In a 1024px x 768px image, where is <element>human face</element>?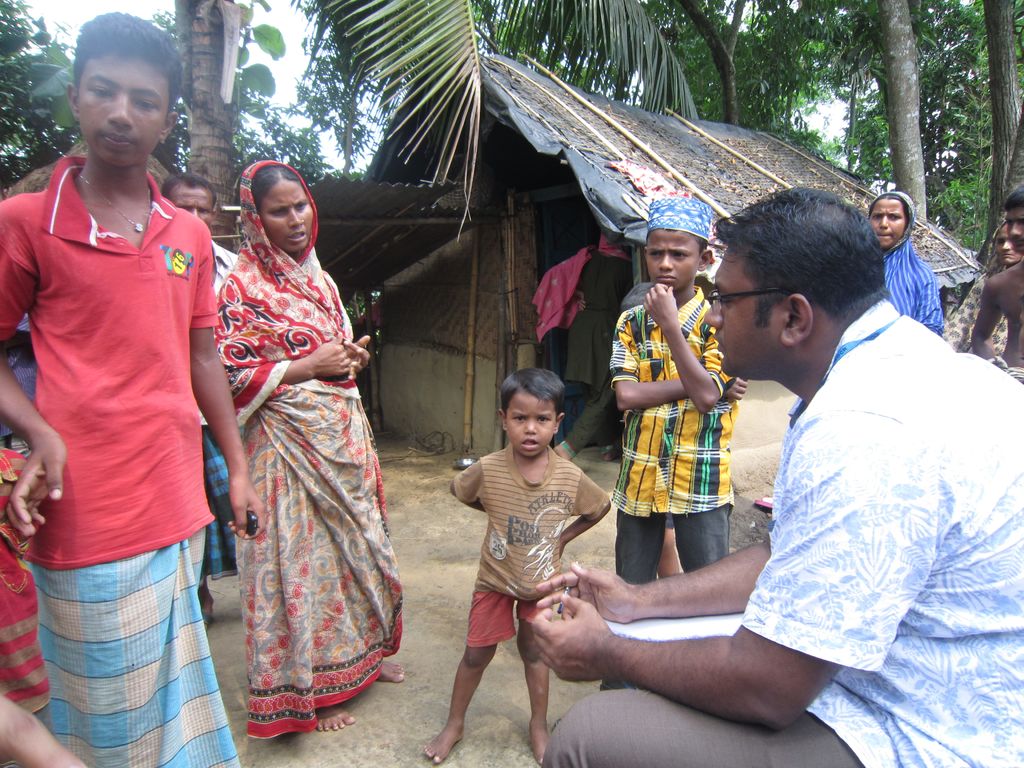
pyautogui.locateOnScreen(503, 390, 559, 457).
